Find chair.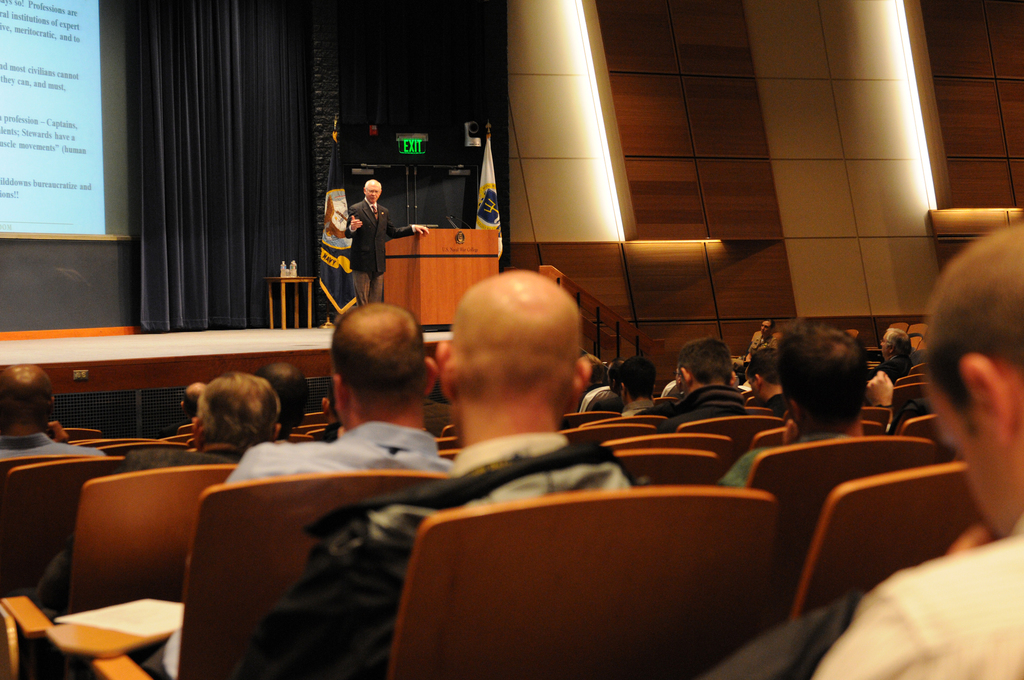
[x1=792, y1=462, x2=989, y2=629].
